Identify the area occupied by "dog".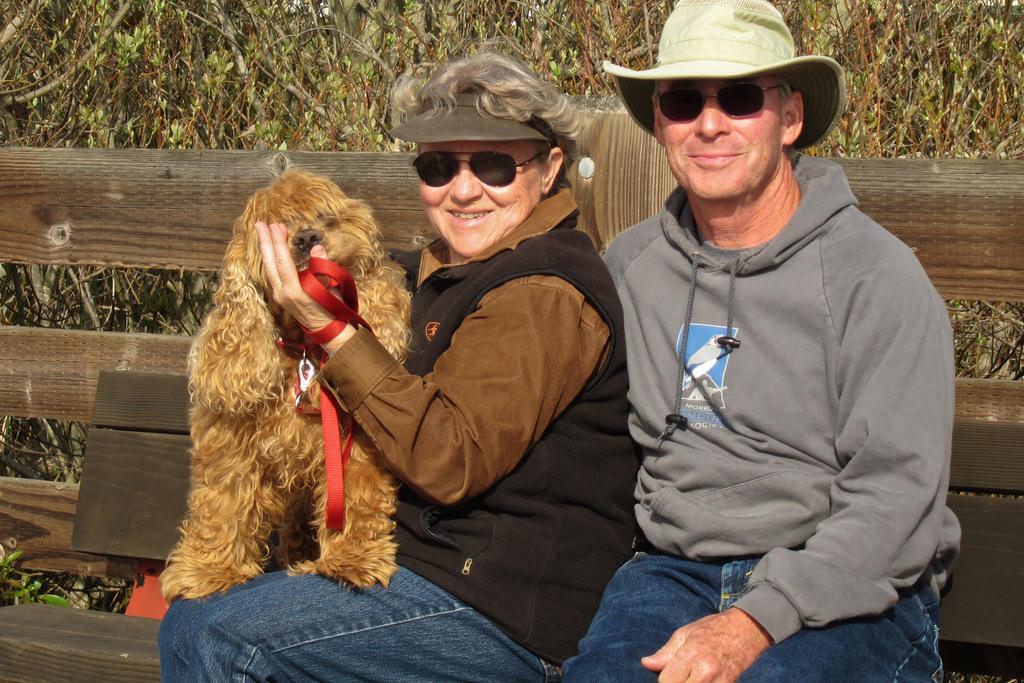
Area: Rect(160, 168, 419, 611).
